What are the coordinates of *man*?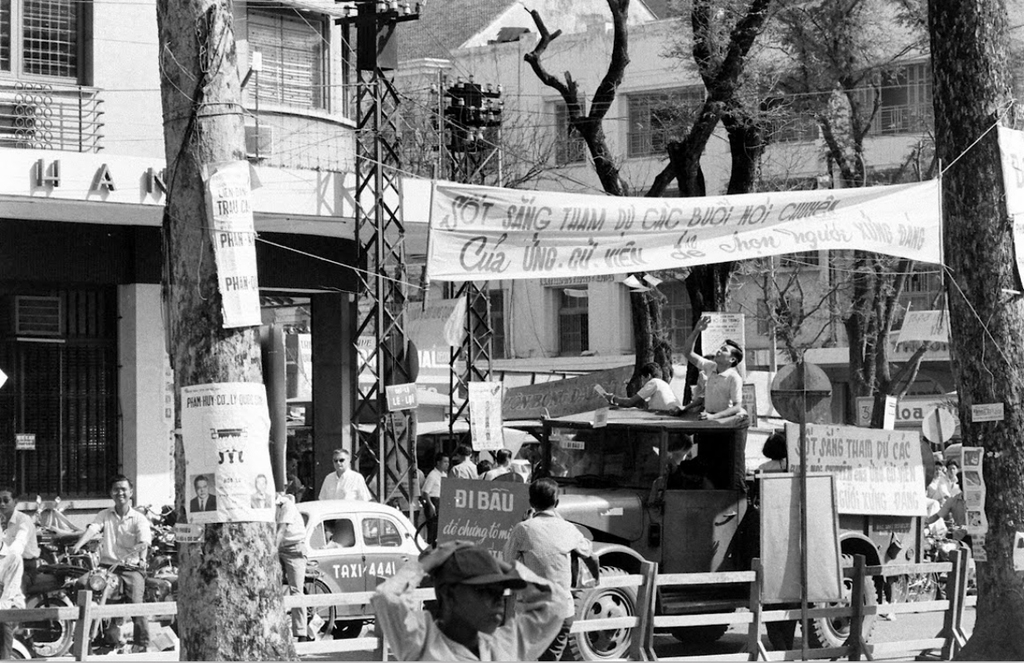
x1=597 y1=361 x2=681 y2=414.
